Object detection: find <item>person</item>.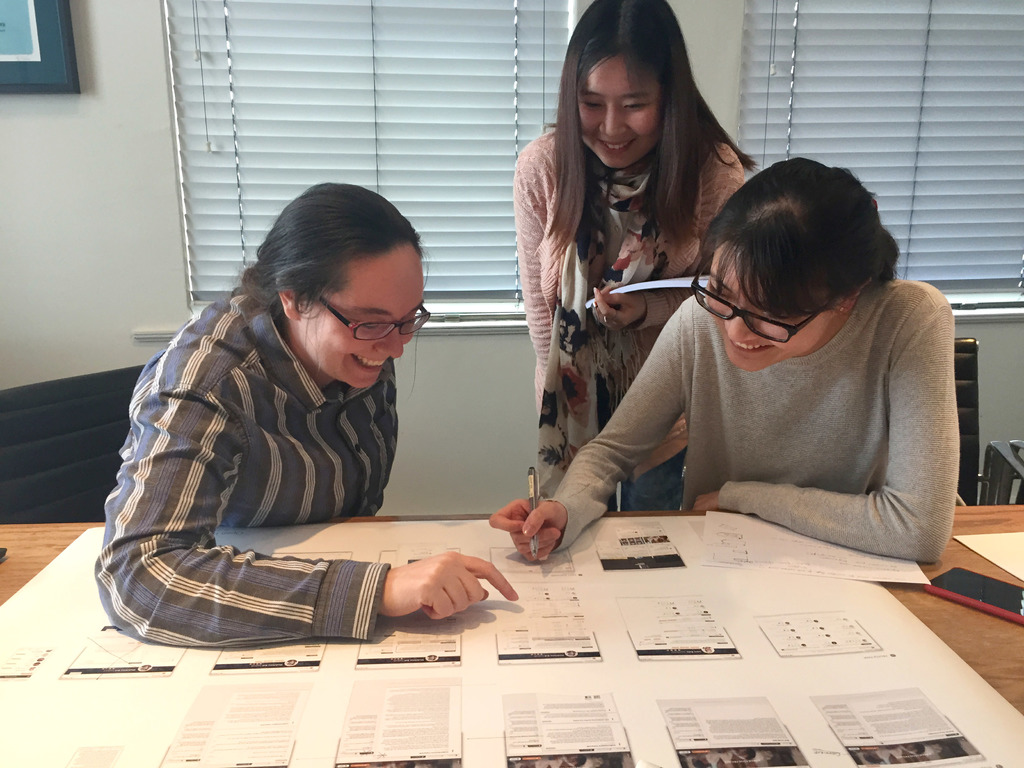
crop(510, 1, 762, 515).
